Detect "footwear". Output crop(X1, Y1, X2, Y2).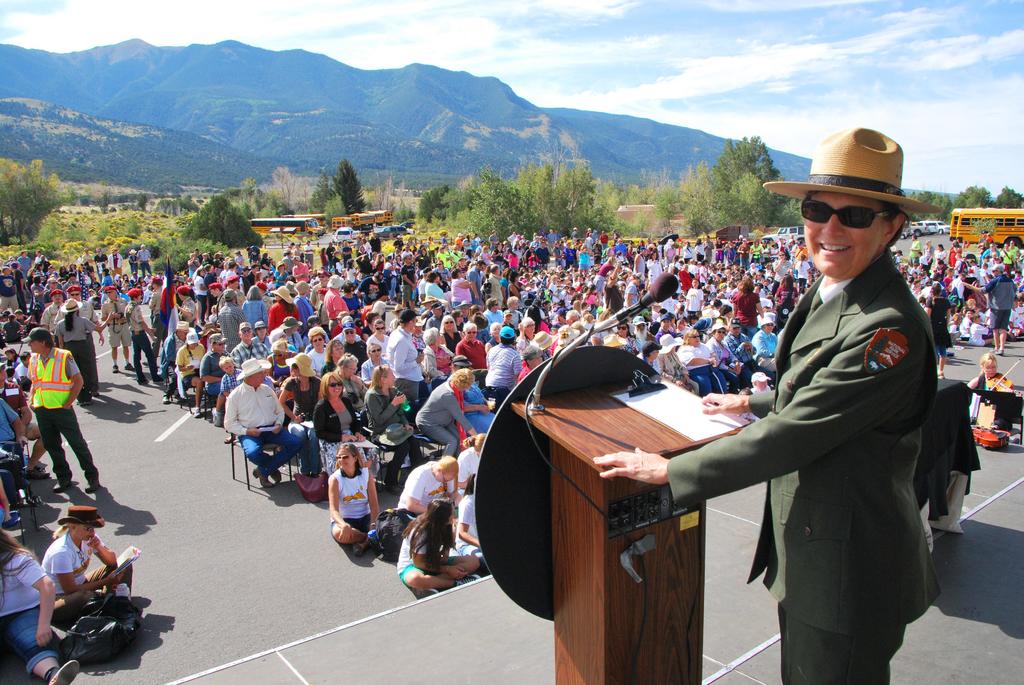
crop(112, 364, 121, 374).
